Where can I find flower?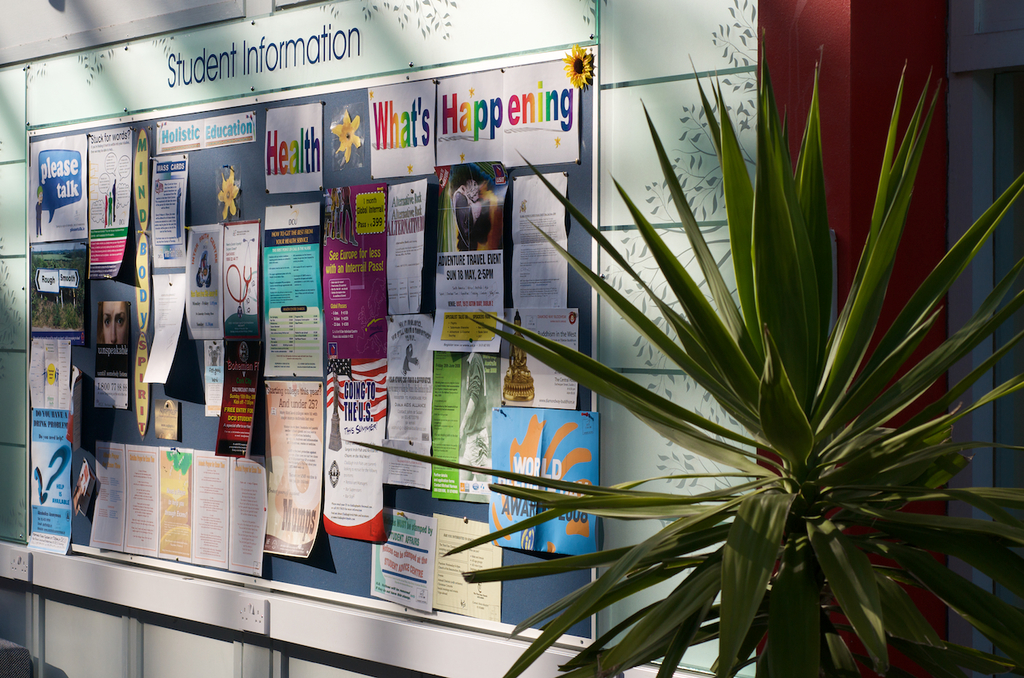
You can find it at locate(458, 150, 466, 160).
